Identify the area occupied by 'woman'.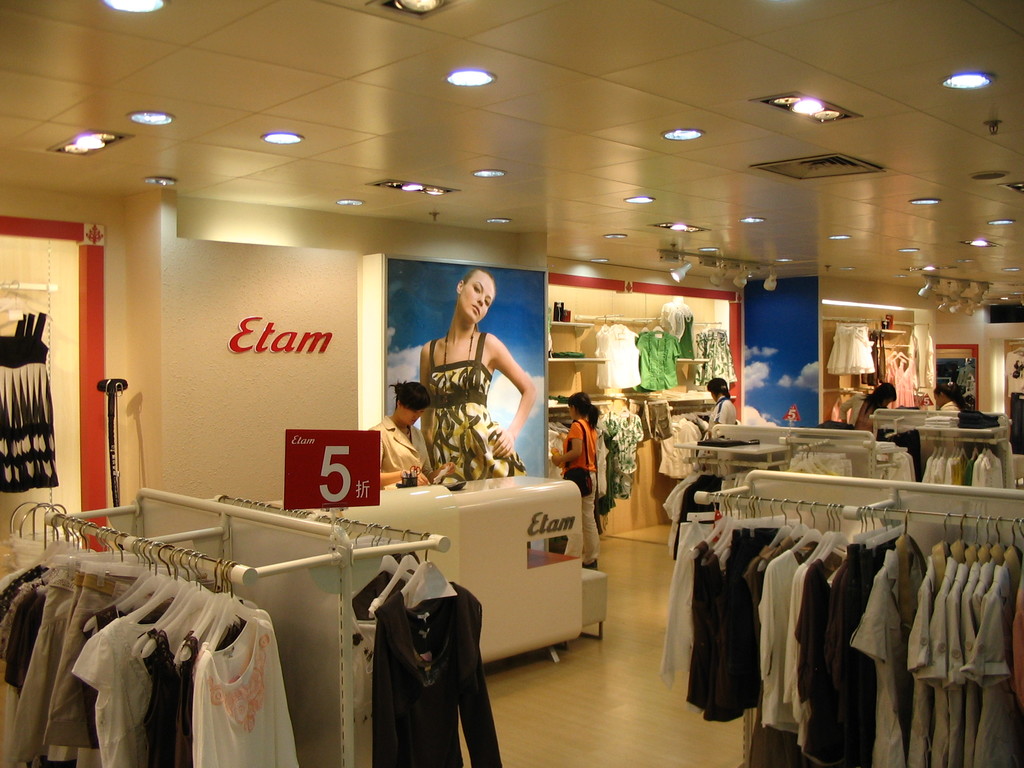
Area: bbox=[399, 264, 533, 492].
